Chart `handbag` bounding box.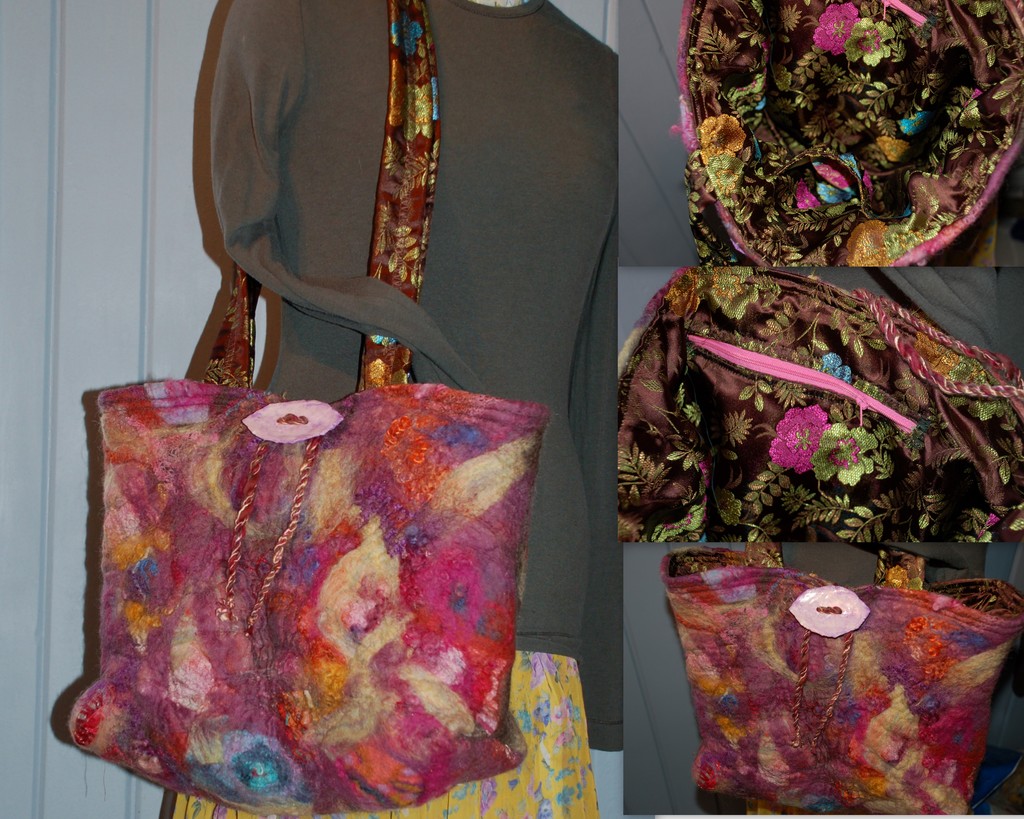
Charted: (x1=612, y1=270, x2=1023, y2=560).
